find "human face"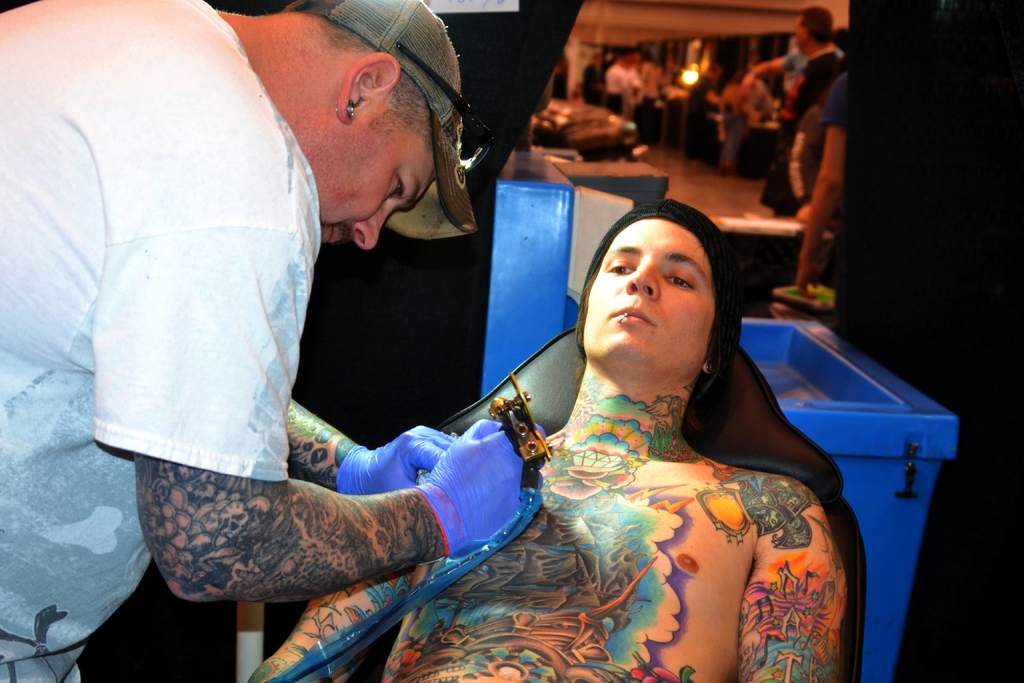
[left=307, top=102, right=440, bottom=249]
